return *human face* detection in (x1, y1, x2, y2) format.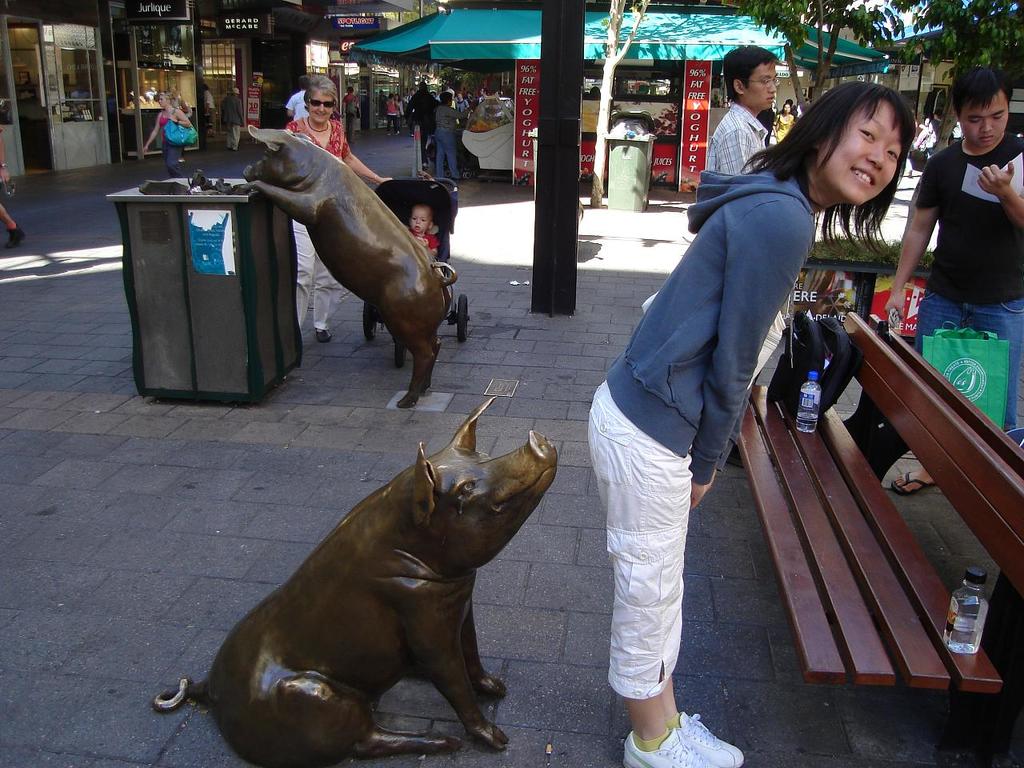
(964, 90, 1008, 151).
